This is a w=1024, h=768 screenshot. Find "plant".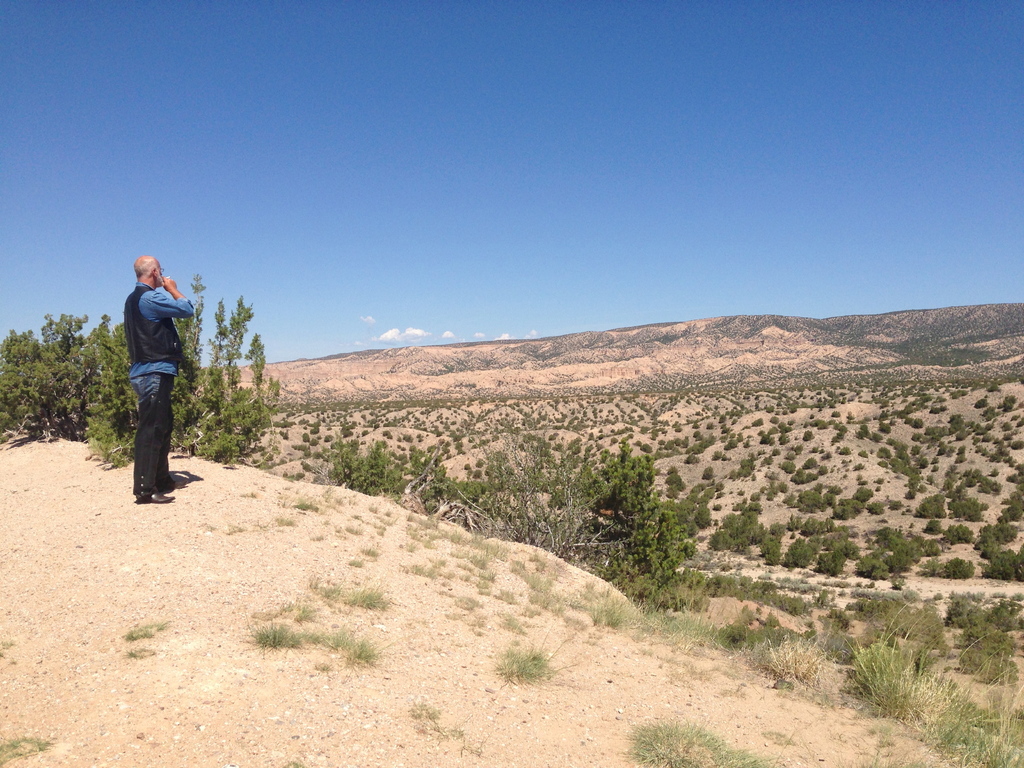
Bounding box: select_region(493, 641, 576, 682).
